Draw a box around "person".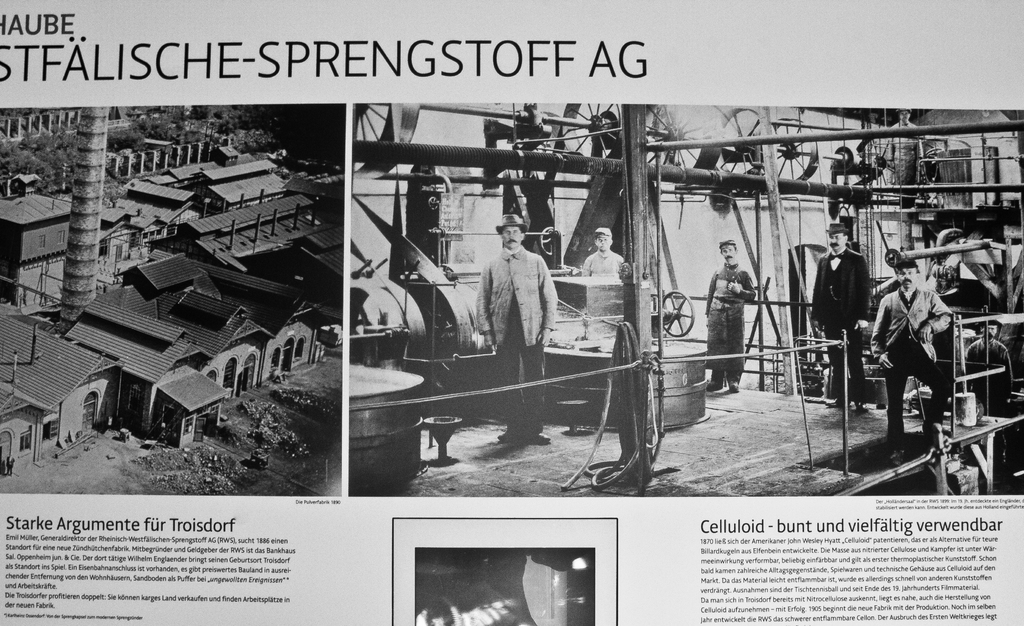
{"x1": 871, "y1": 265, "x2": 950, "y2": 459}.
